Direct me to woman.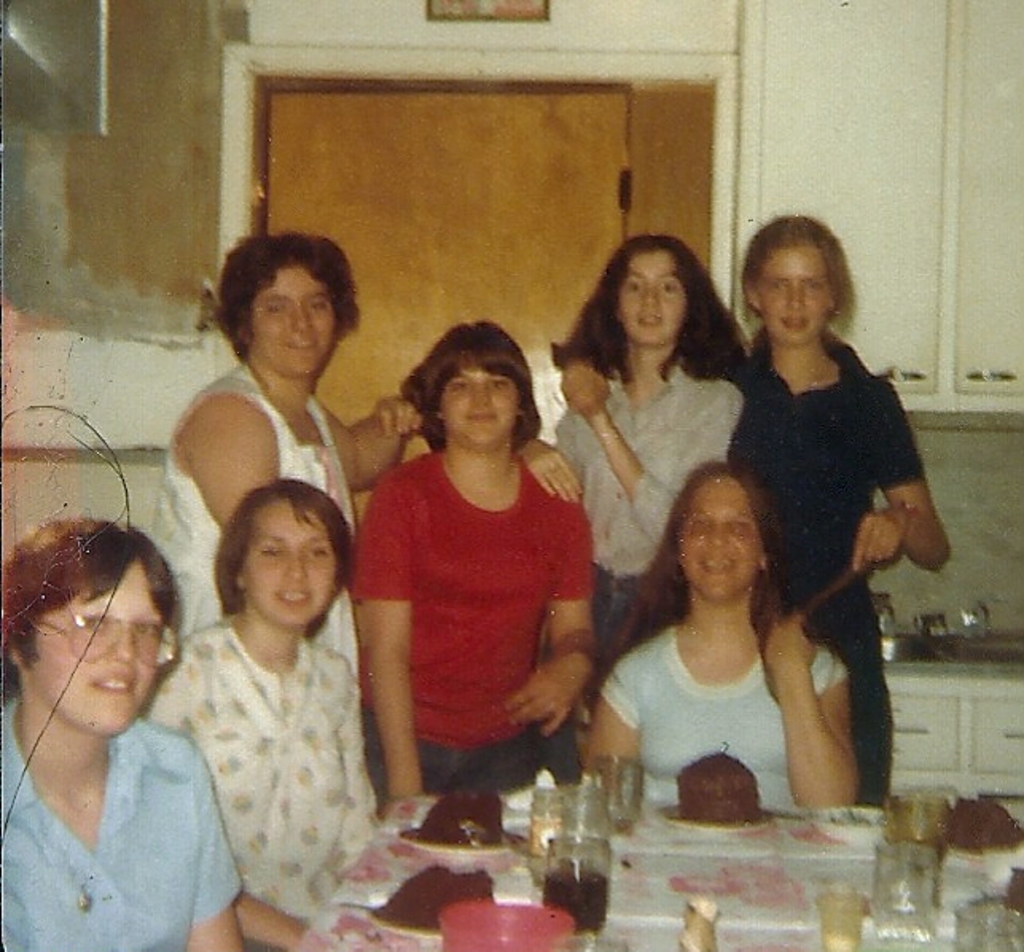
Direction: [left=505, top=234, right=741, bottom=726].
